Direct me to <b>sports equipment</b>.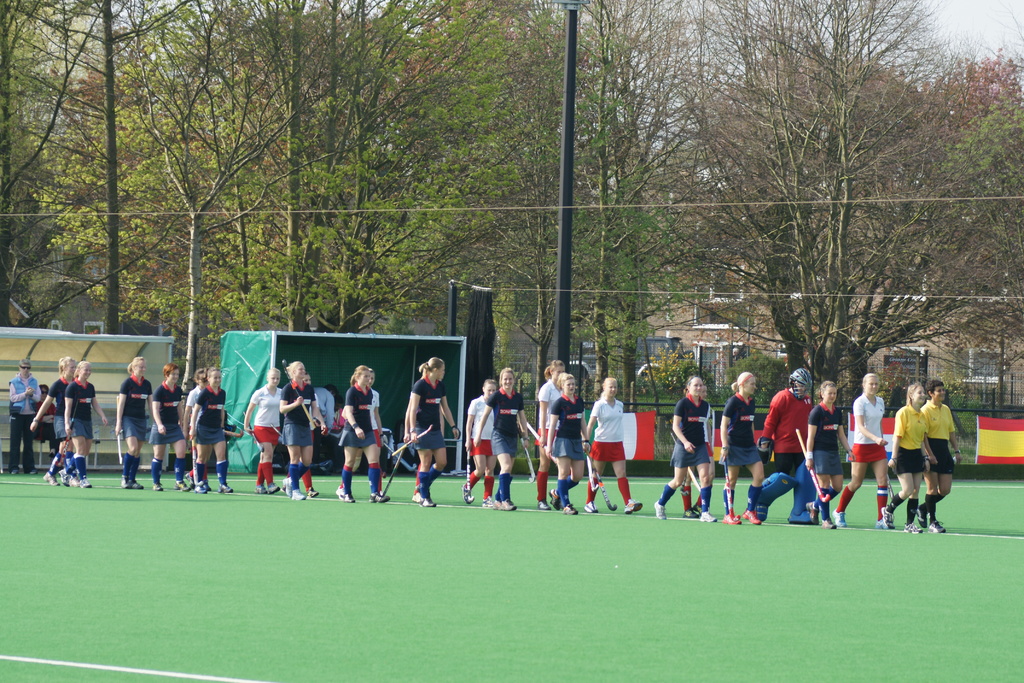
Direction: 191/413/207/487.
